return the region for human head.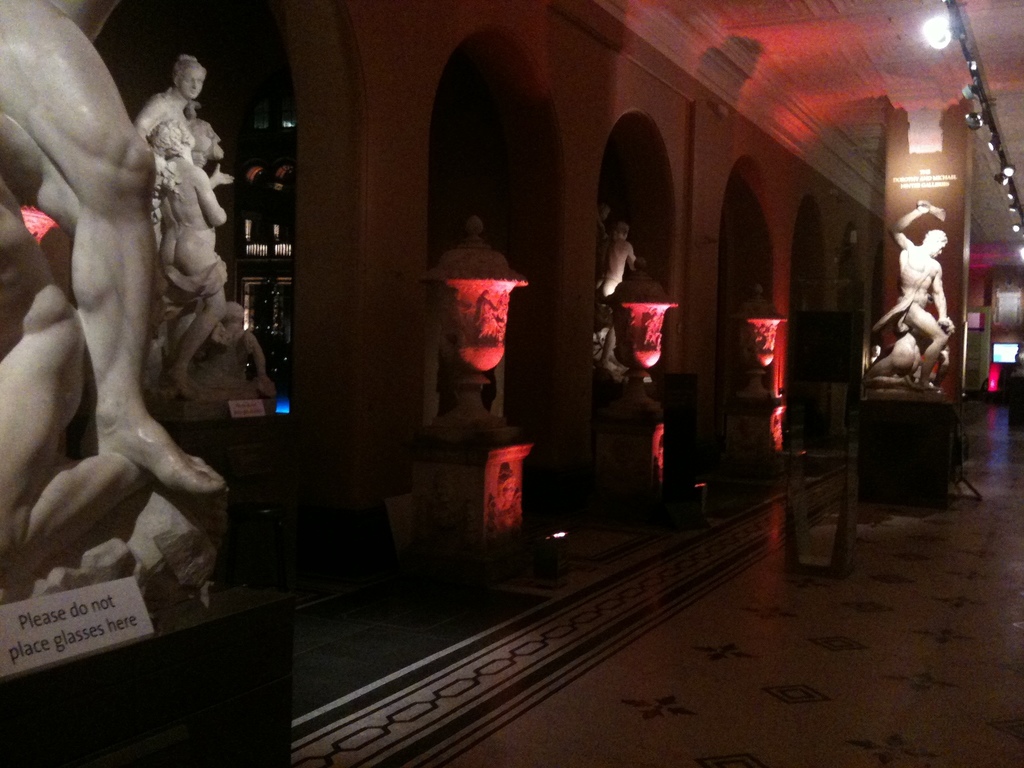
[x1=616, y1=221, x2=630, y2=239].
